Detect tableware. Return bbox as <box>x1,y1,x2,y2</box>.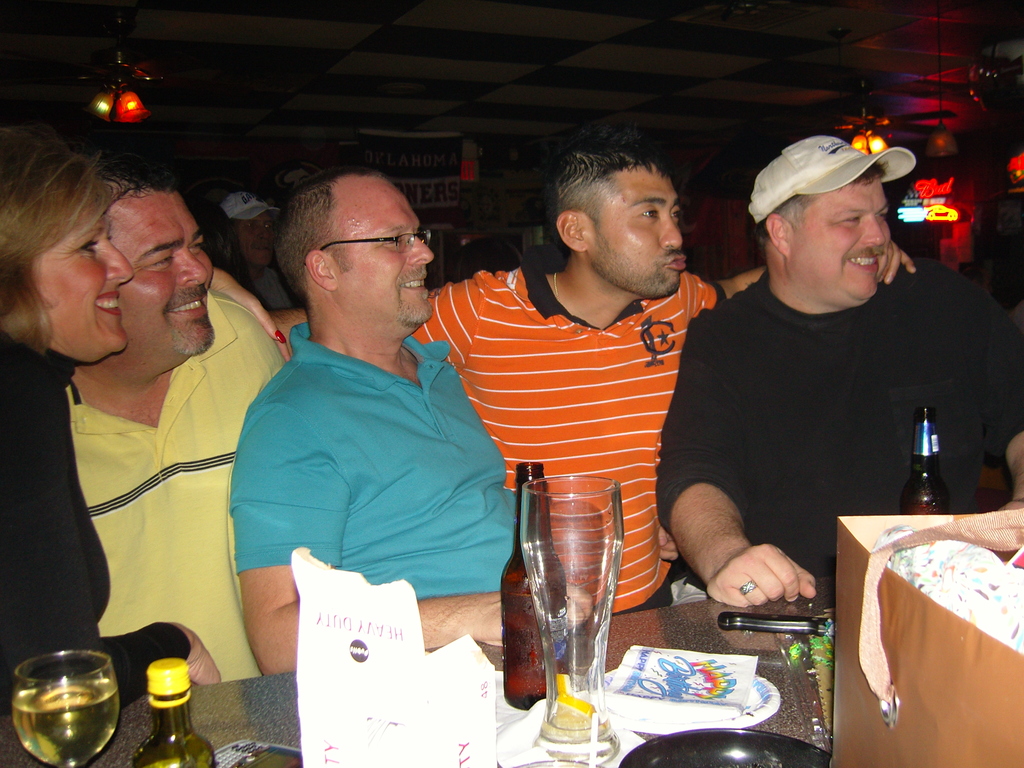
<box>14,652,120,767</box>.
